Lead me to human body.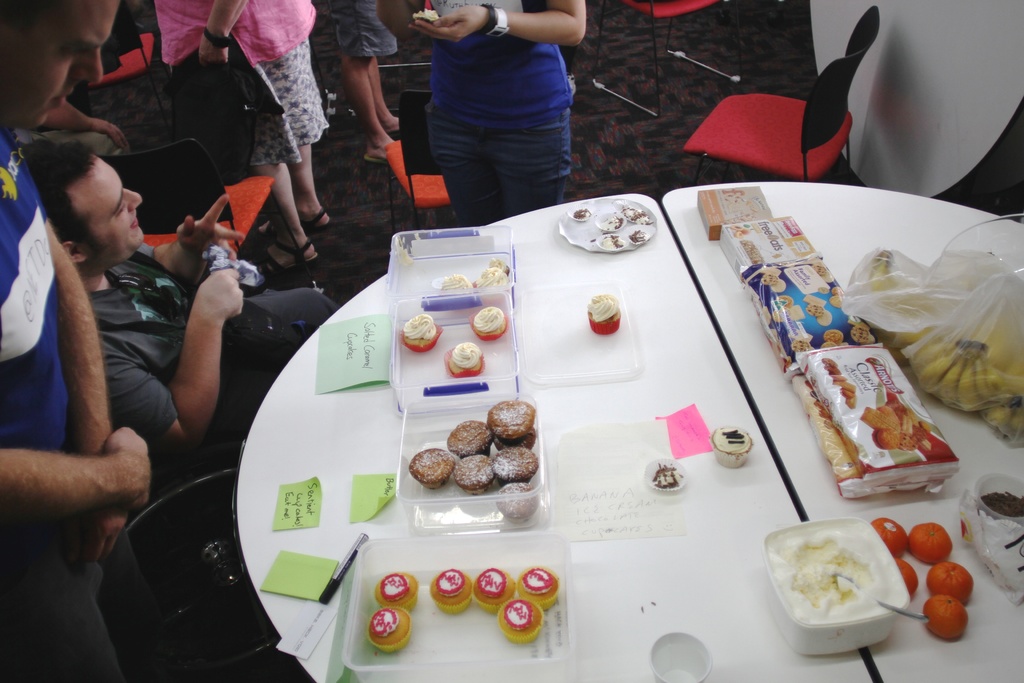
Lead to box(392, 0, 601, 234).
